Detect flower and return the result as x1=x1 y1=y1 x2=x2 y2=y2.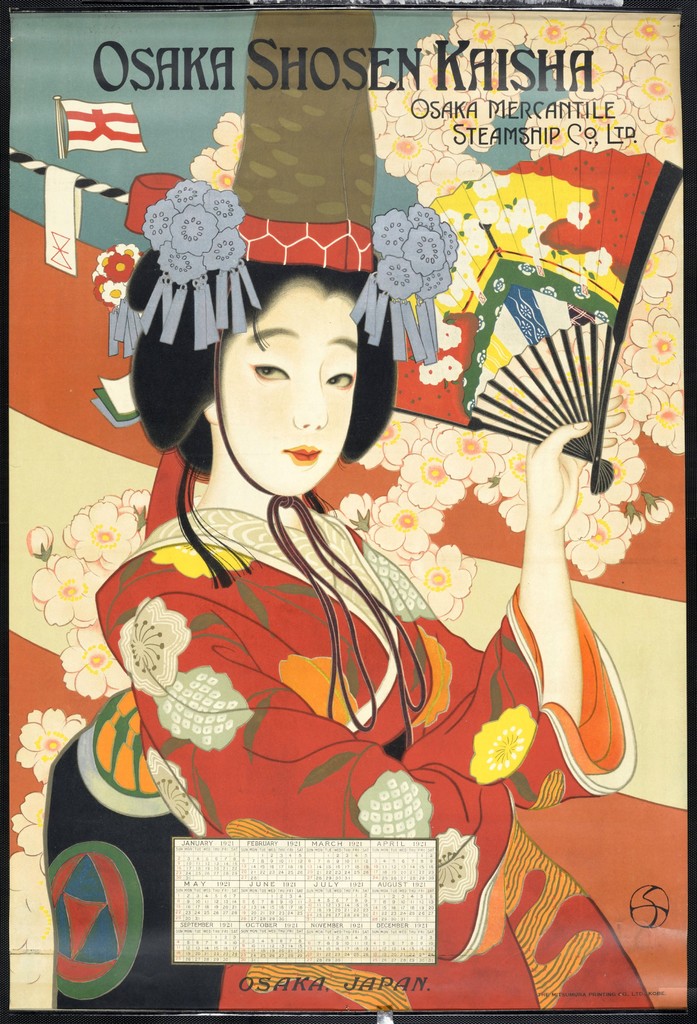
x1=122 y1=593 x2=188 y2=691.
